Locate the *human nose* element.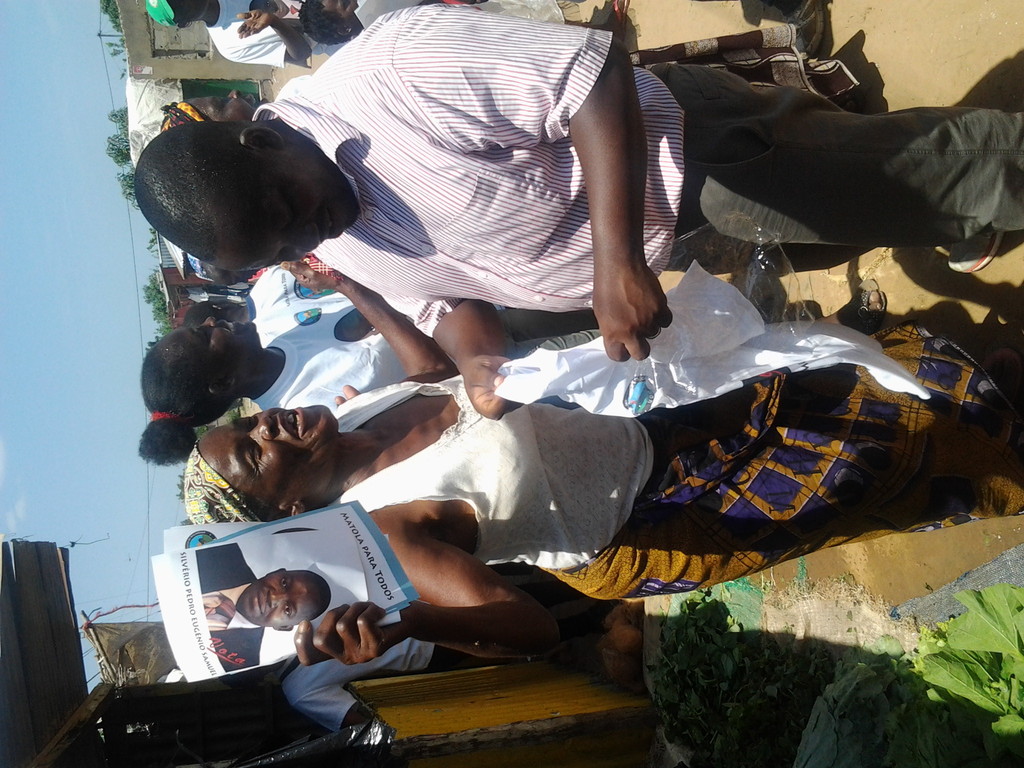
Element bbox: box=[249, 417, 273, 440].
